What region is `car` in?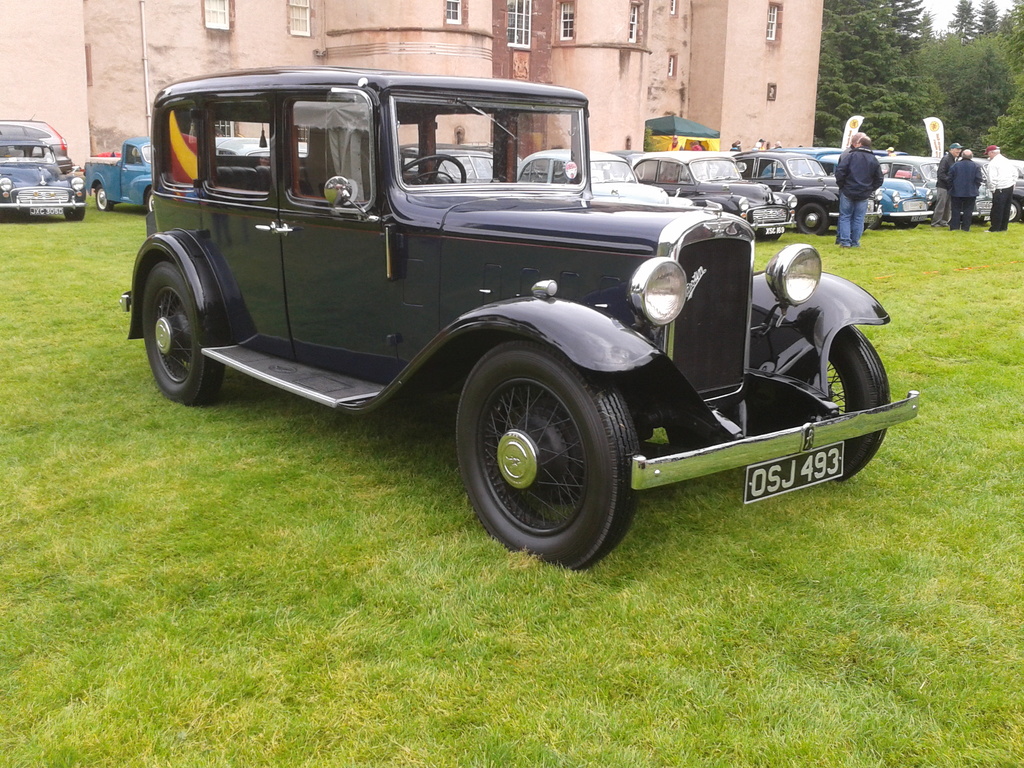
(left=0, top=113, right=76, bottom=173).
